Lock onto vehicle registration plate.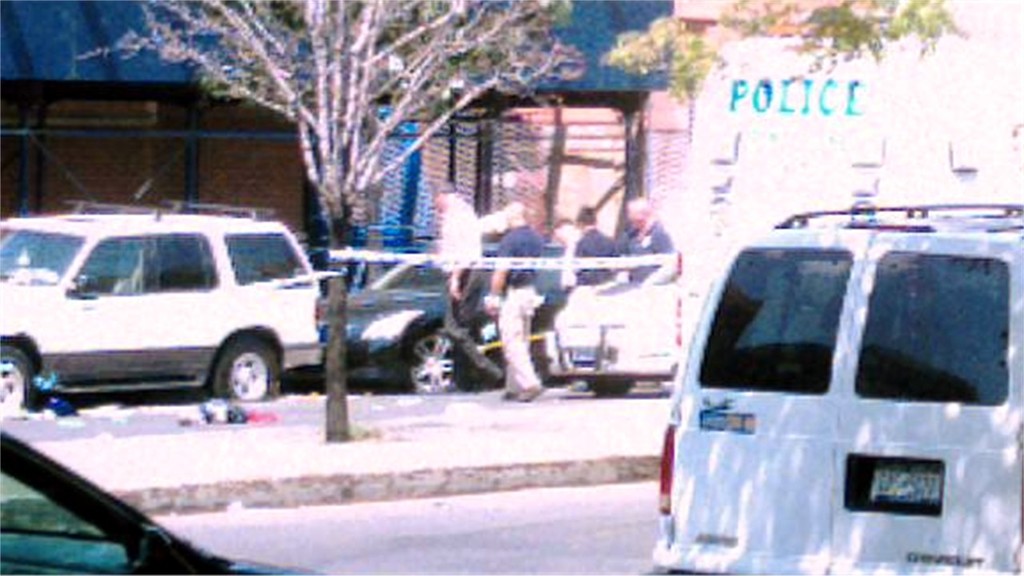
Locked: 570:344:599:361.
